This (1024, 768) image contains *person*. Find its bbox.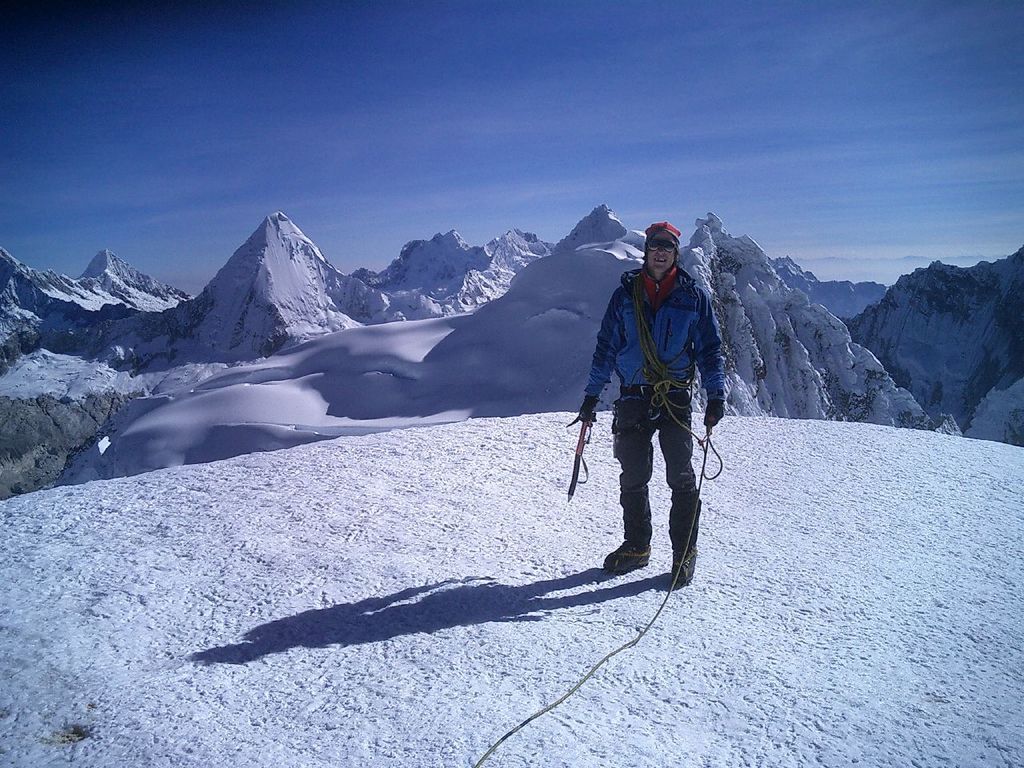
[570, 222, 723, 586].
